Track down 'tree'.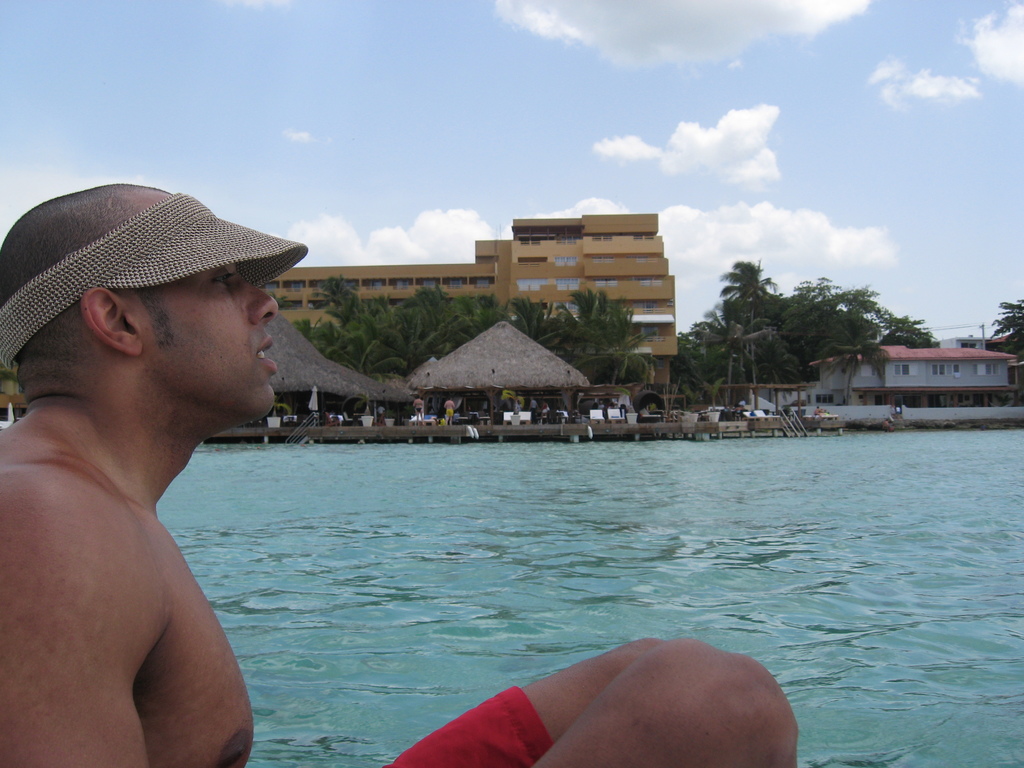
Tracked to Rect(507, 290, 574, 364).
